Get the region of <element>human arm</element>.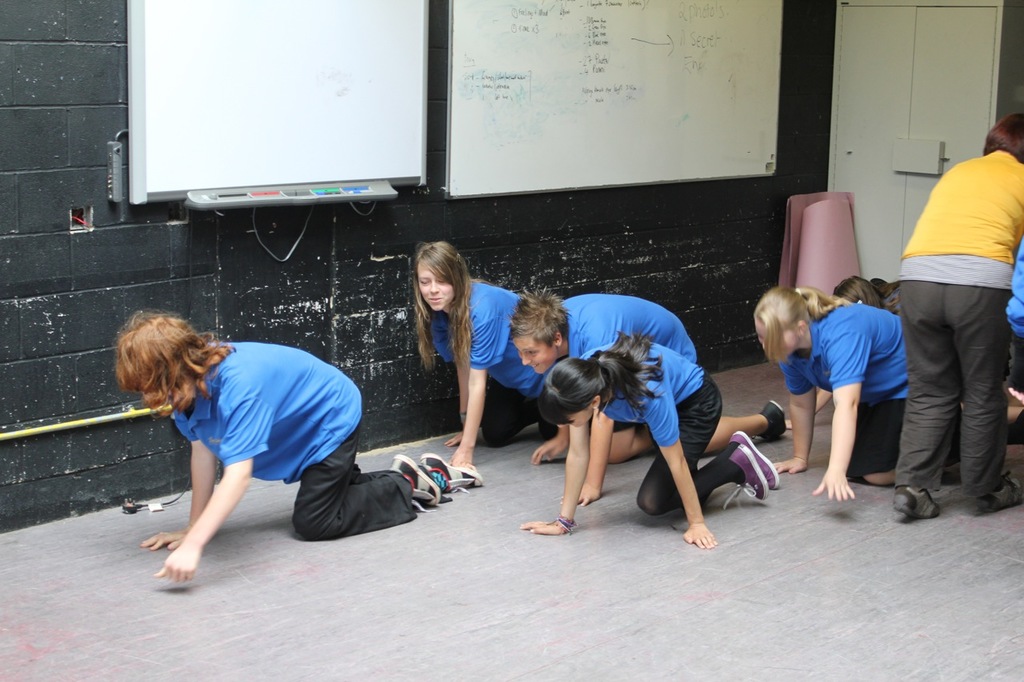
crop(758, 365, 817, 476).
